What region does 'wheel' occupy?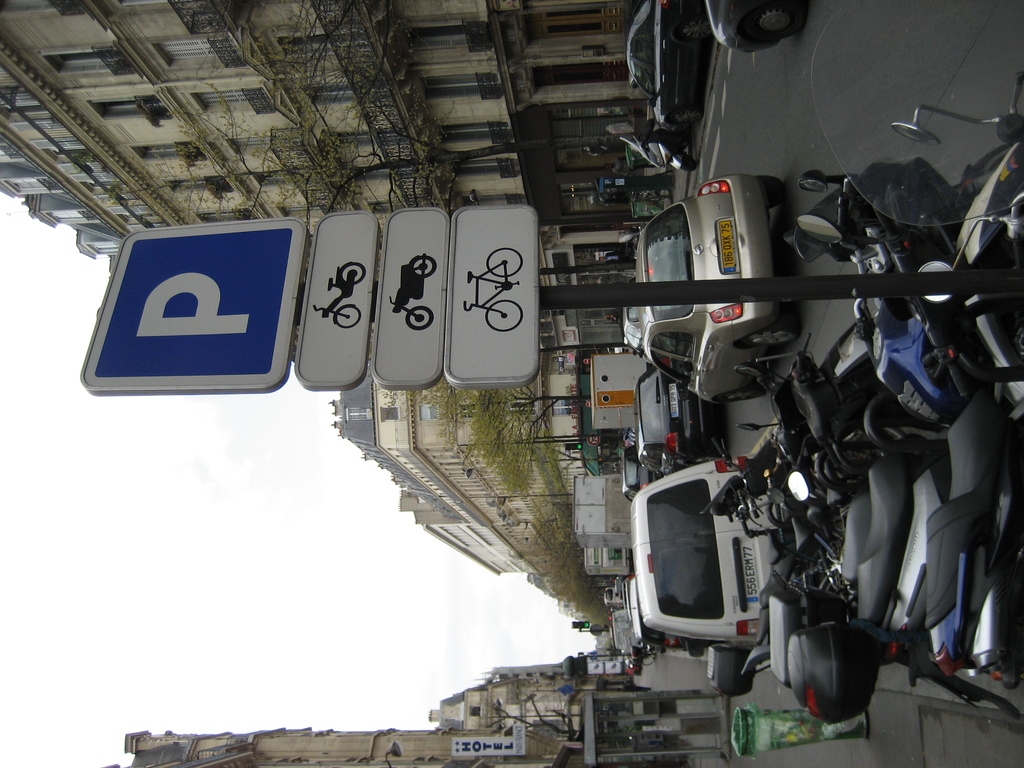
744 1 805 39.
